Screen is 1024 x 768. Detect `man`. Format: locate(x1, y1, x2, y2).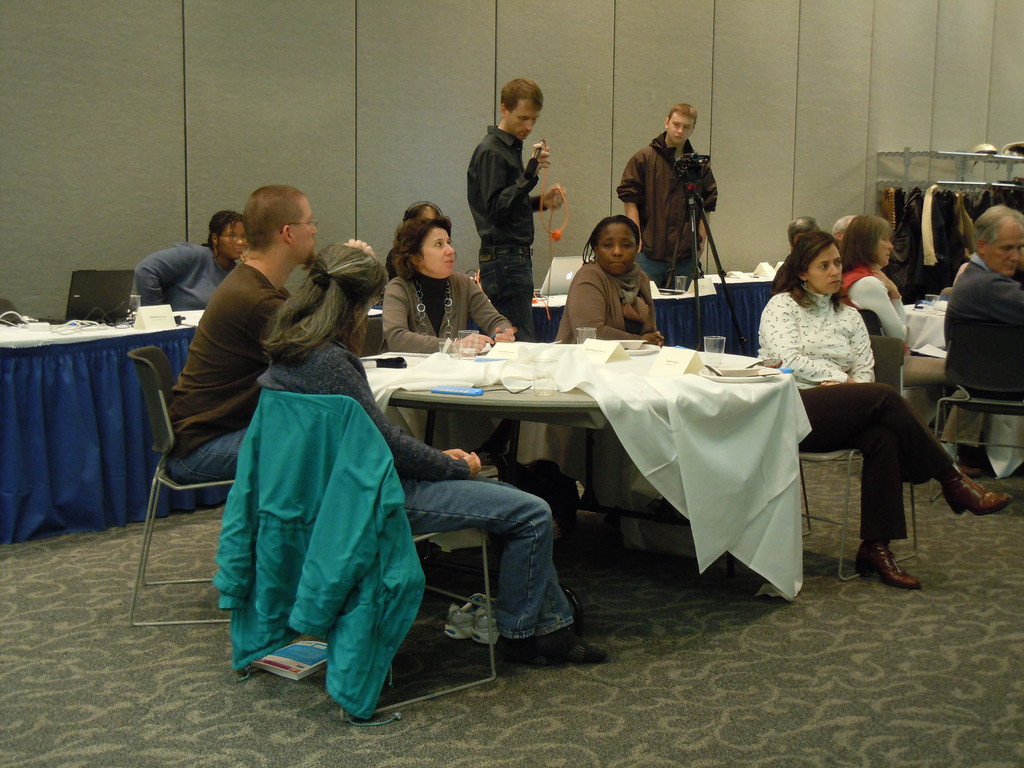
locate(942, 204, 1023, 399).
